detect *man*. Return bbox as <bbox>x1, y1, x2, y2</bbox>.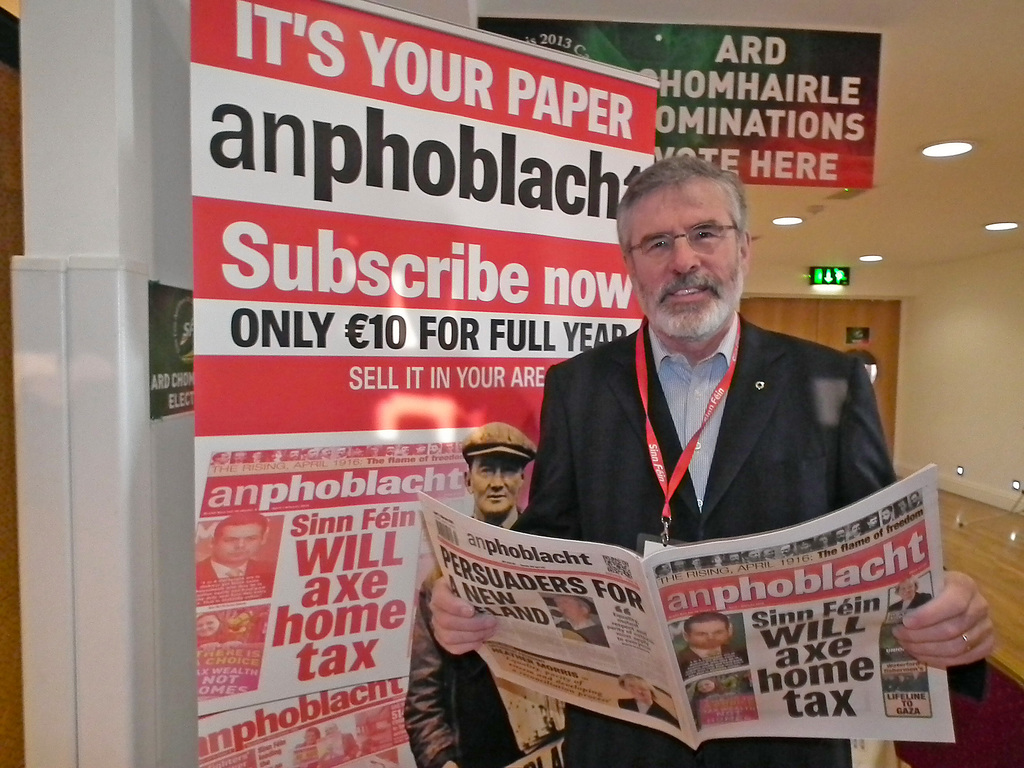
<bbox>198, 613, 220, 641</bbox>.
